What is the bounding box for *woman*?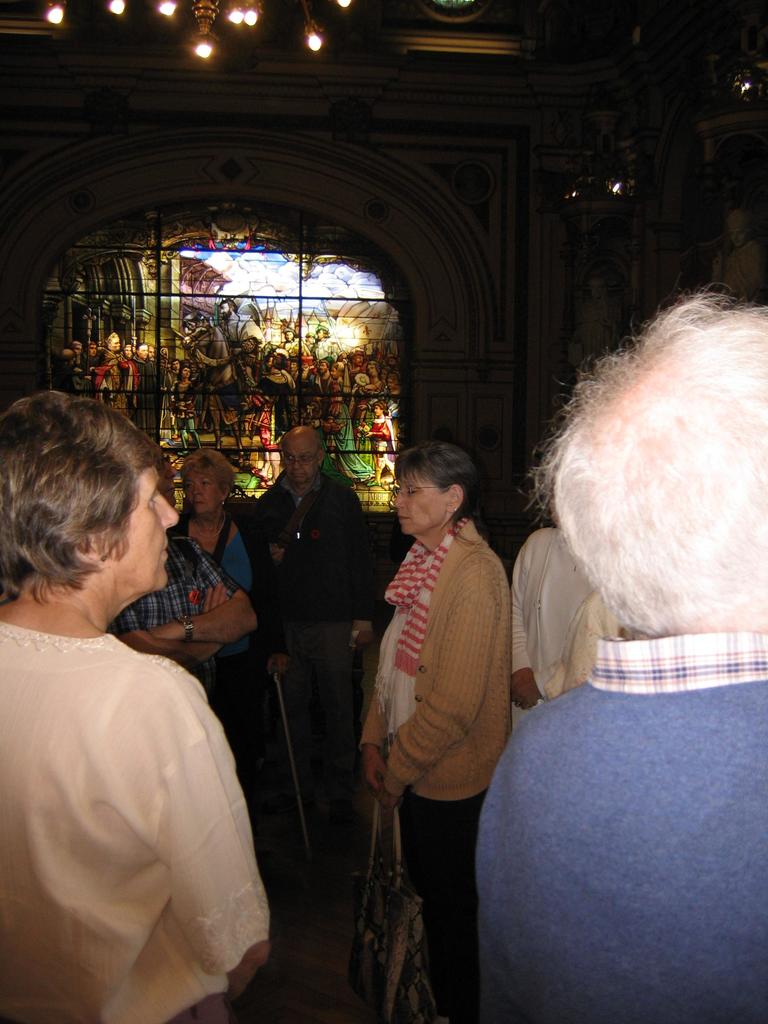
select_region(344, 418, 531, 948).
